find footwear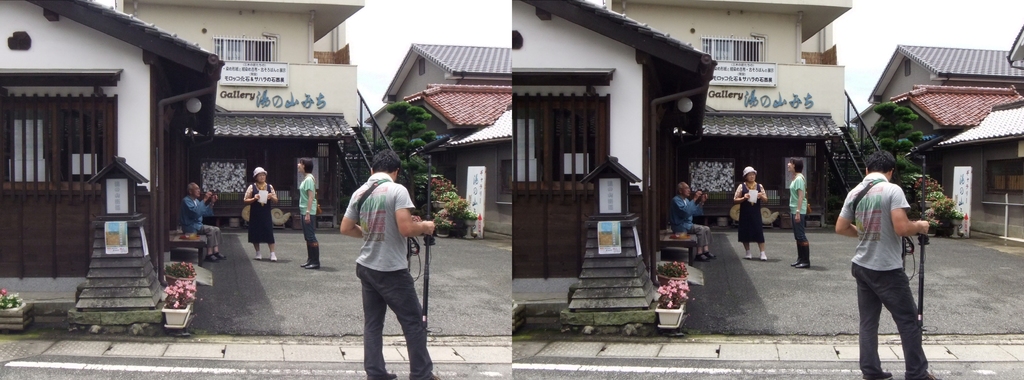
bbox=[367, 368, 396, 379]
